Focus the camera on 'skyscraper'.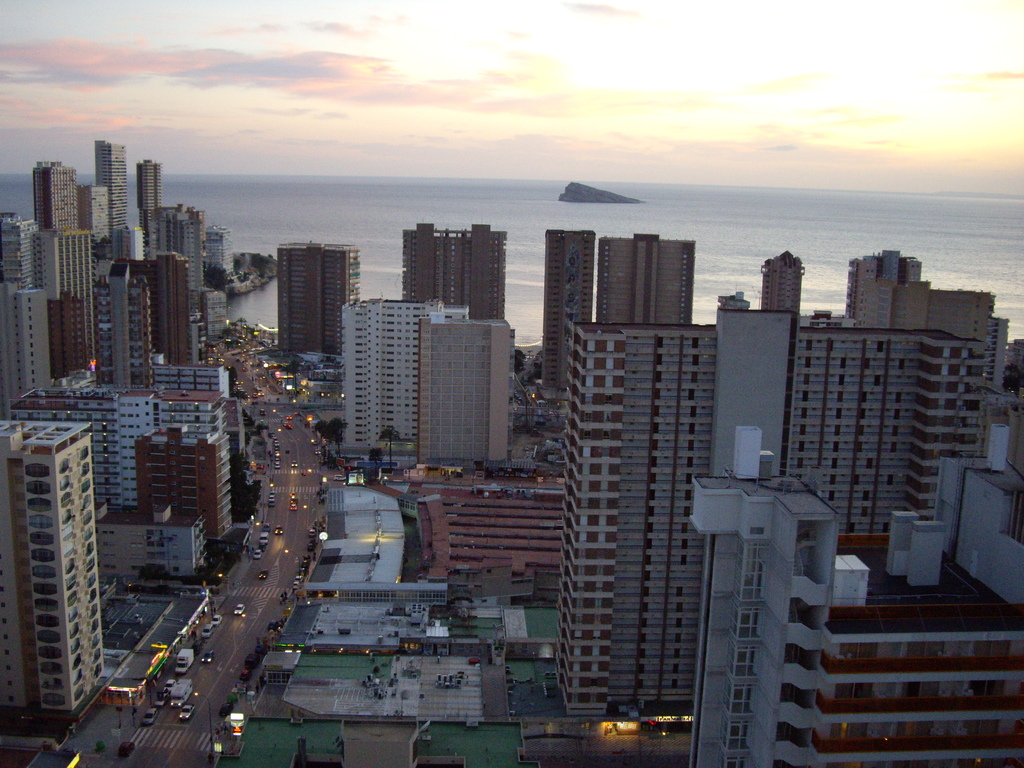
Focus region: rect(153, 362, 232, 398).
